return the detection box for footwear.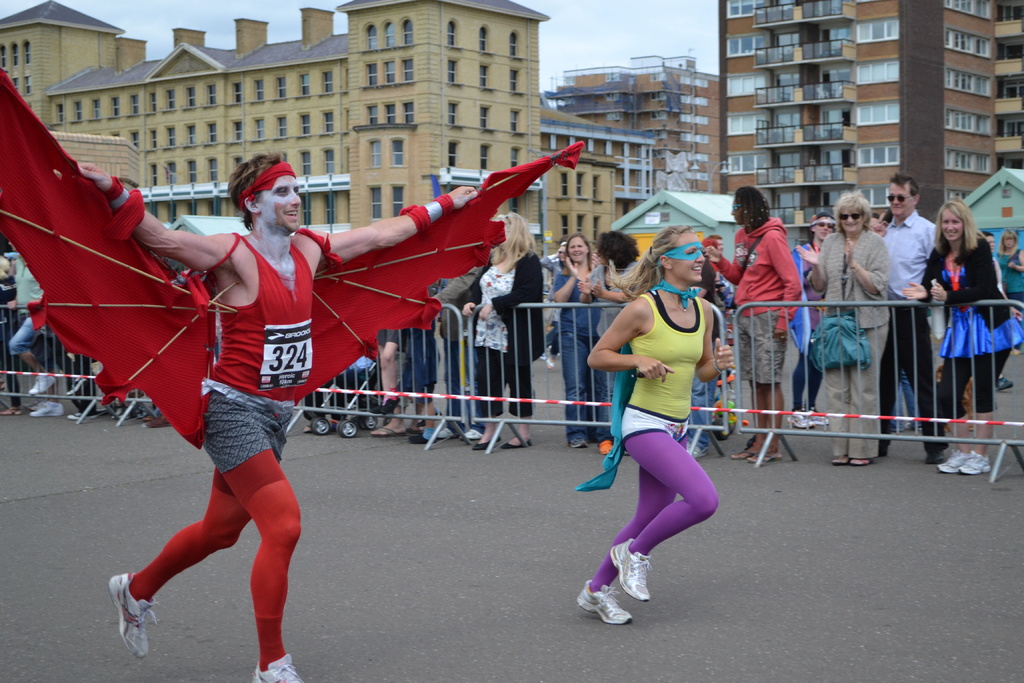
380,415,400,438.
